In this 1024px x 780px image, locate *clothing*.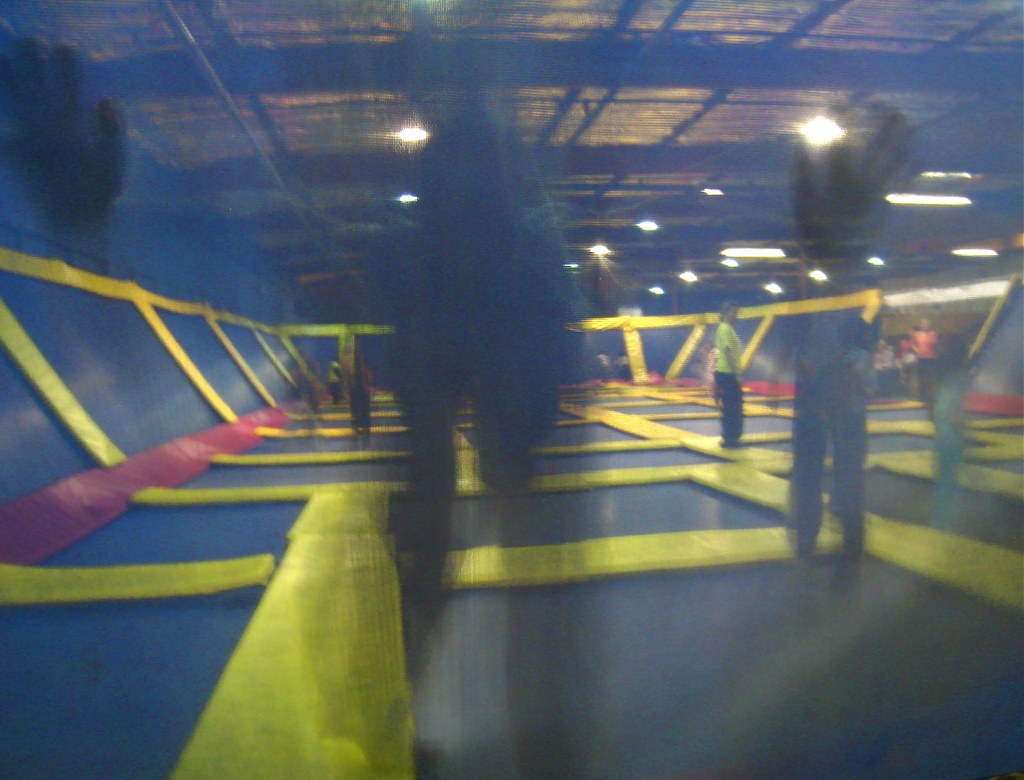
Bounding box: {"left": 708, "top": 322, "right": 737, "bottom": 442}.
